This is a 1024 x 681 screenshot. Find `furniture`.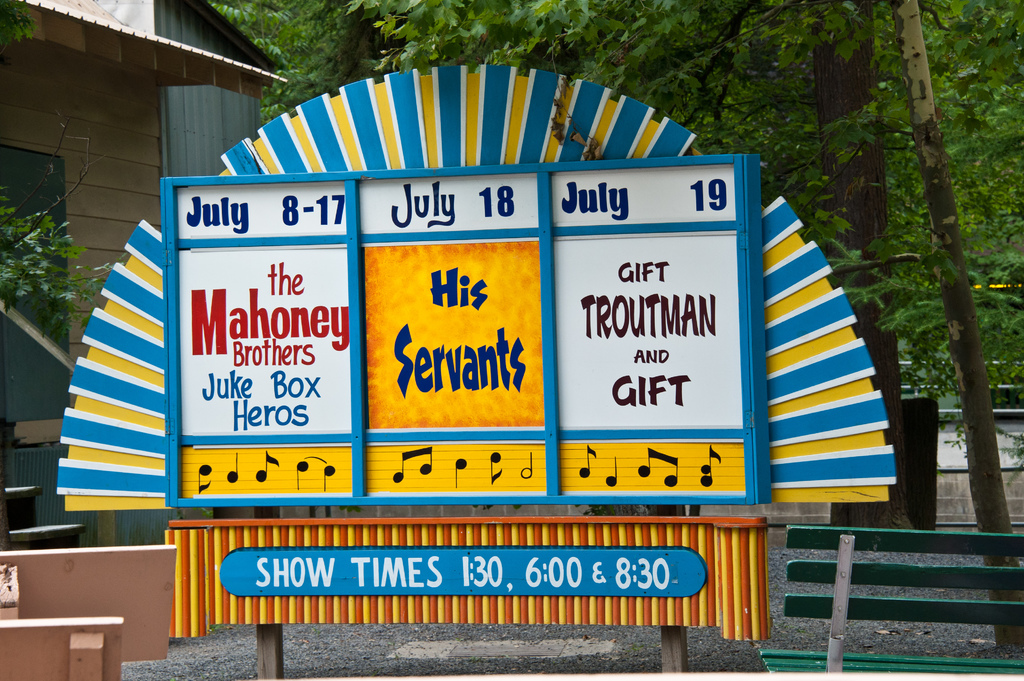
Bounding box: region(0, 549, 177, 680).
